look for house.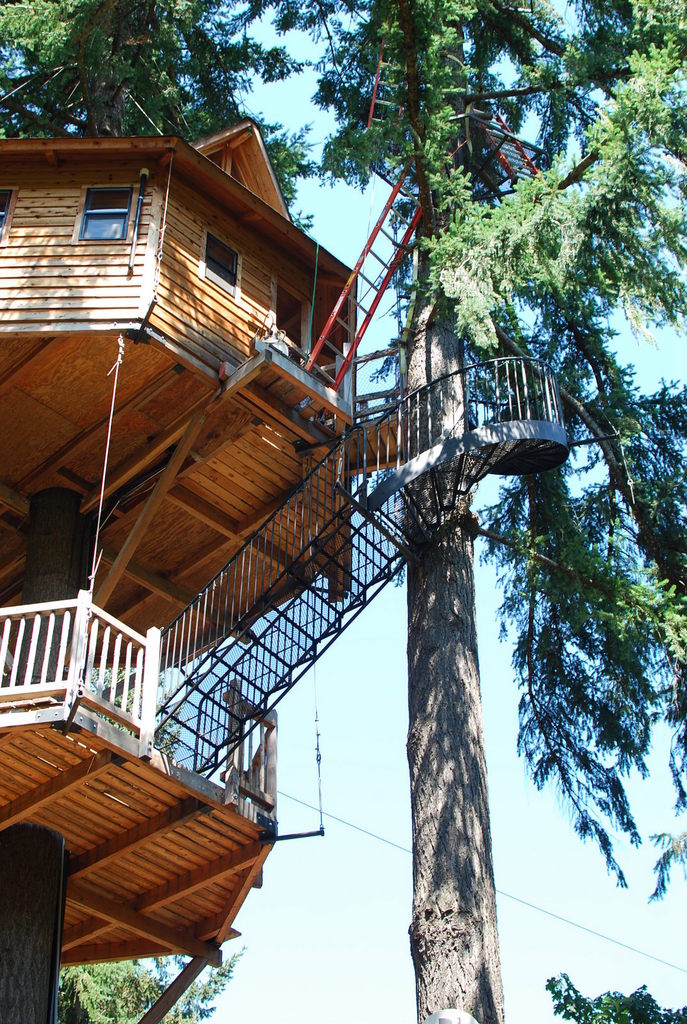
Found: detection(0, 111, 577, 1023).
